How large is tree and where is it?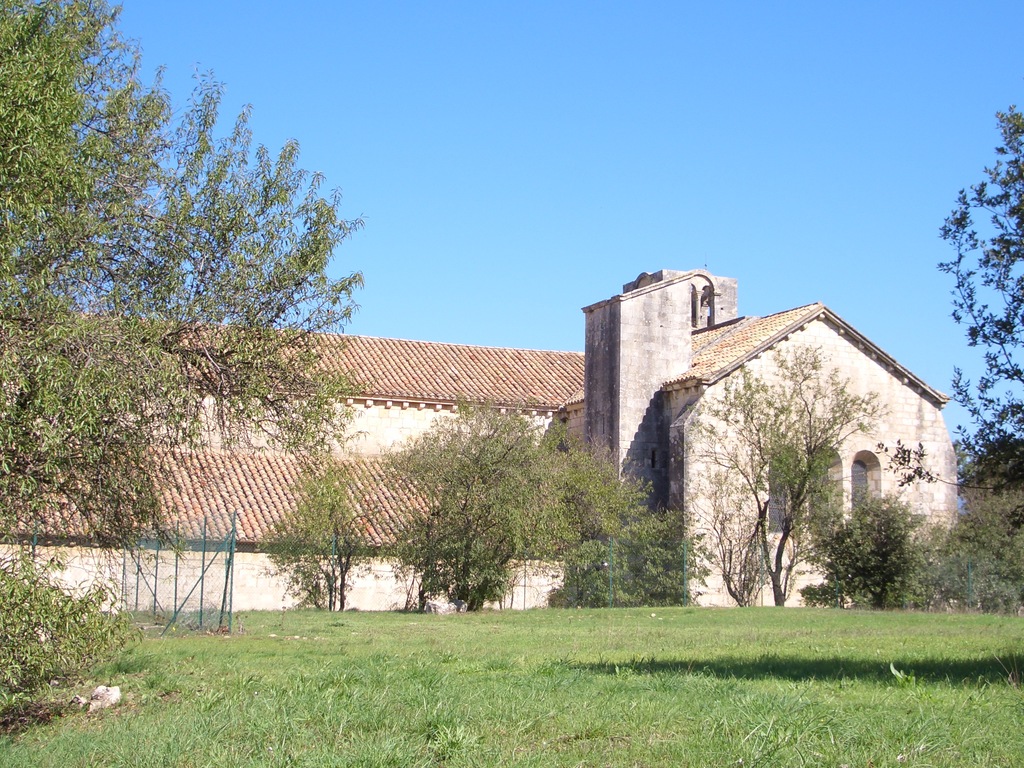
Bounding box: (817,483,1020,610).
